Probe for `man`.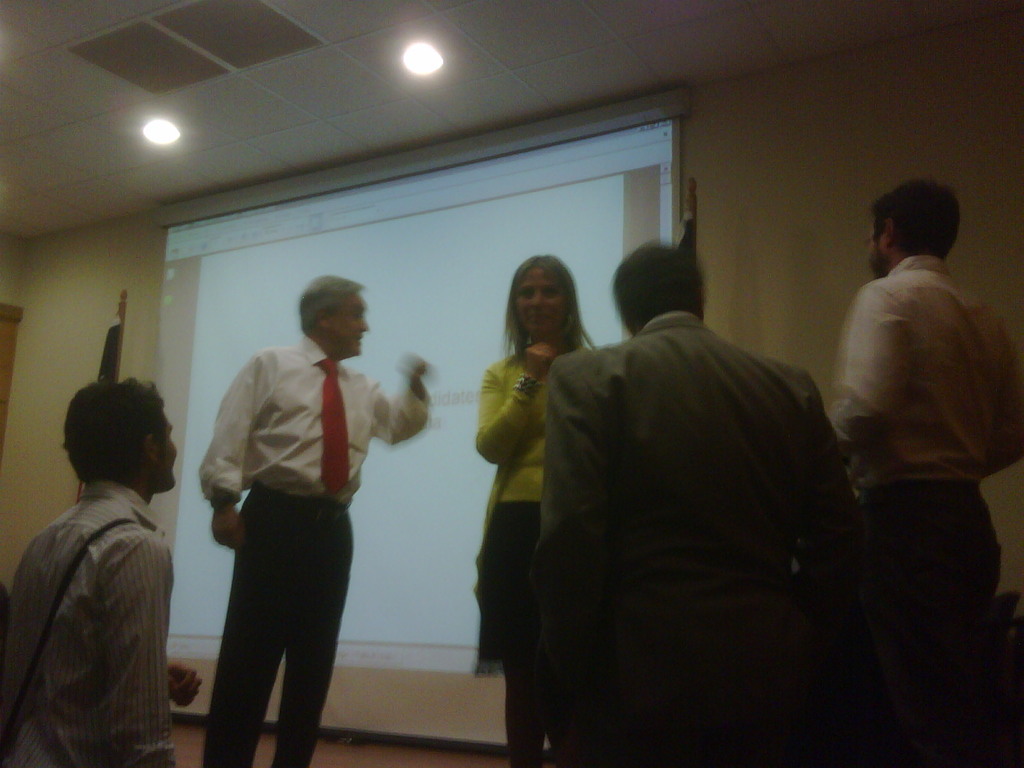
Probe result: 0, 379, 202, 767.
